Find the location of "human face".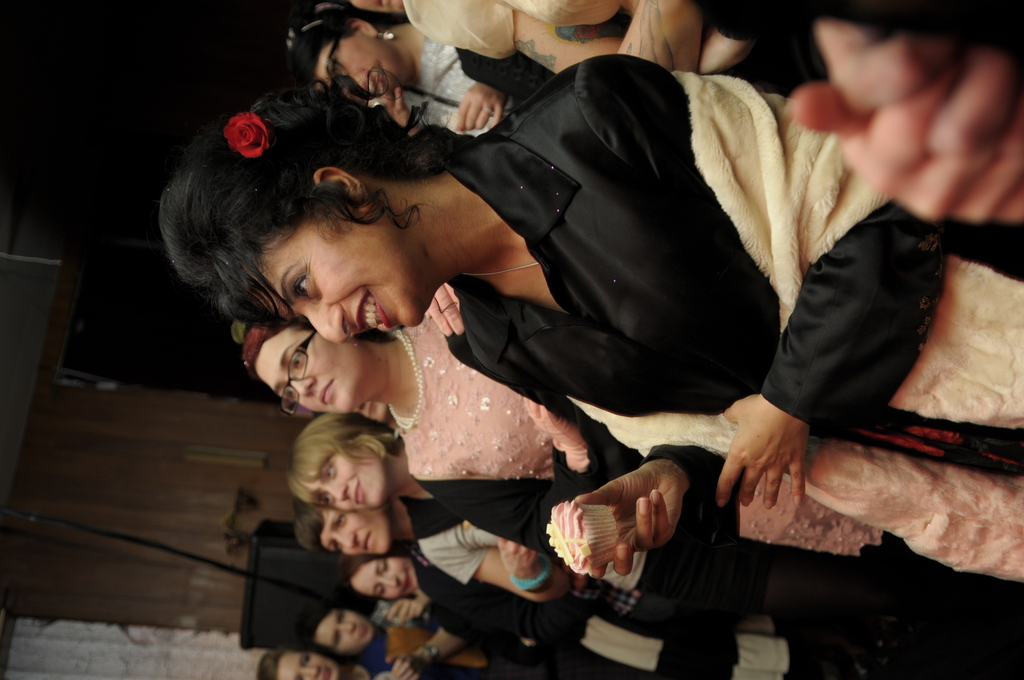
Location: pyautogui.locateOnScreen(316, 613, 368, 654).
